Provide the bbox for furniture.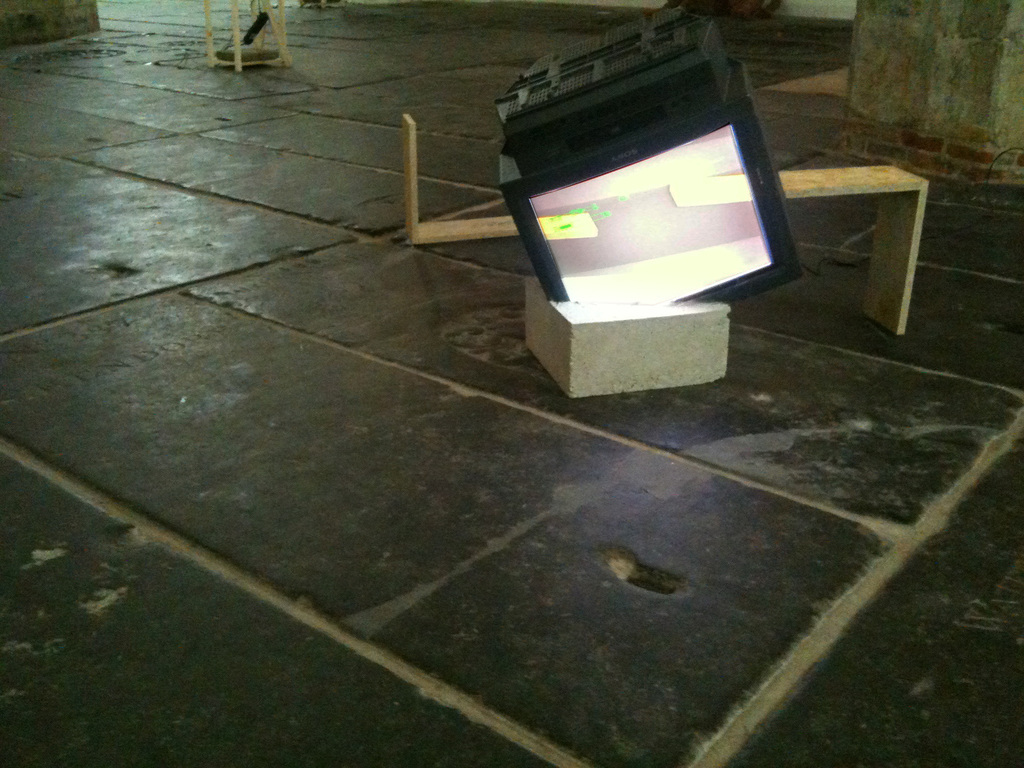
<region>202, 0, 292, 74</region>.
